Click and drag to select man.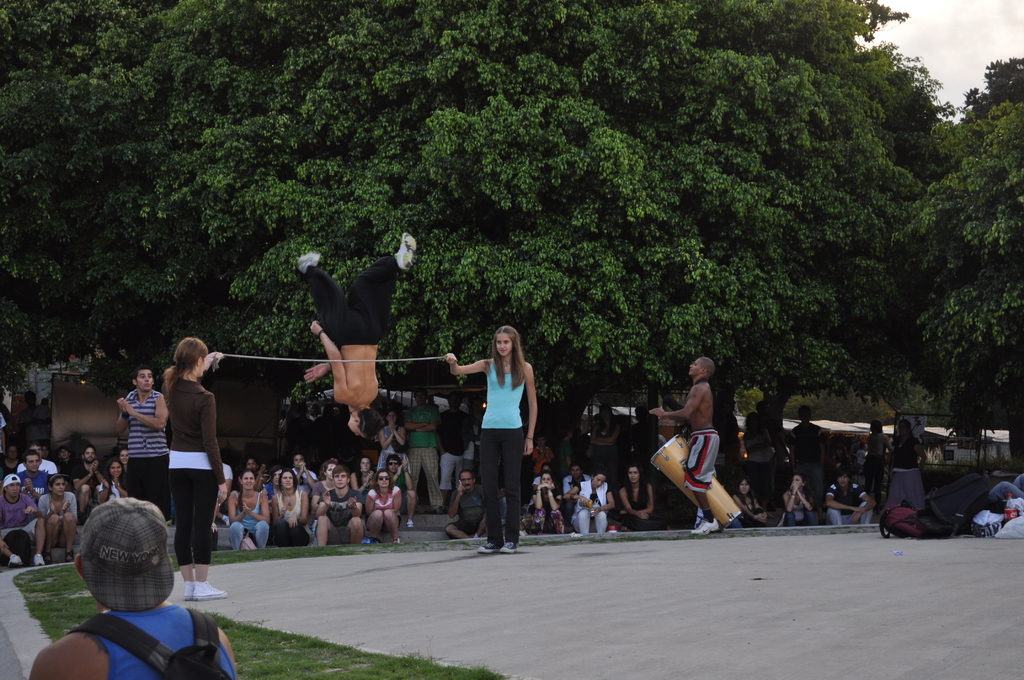
Selection: box=[444, 469, 486, 540].
